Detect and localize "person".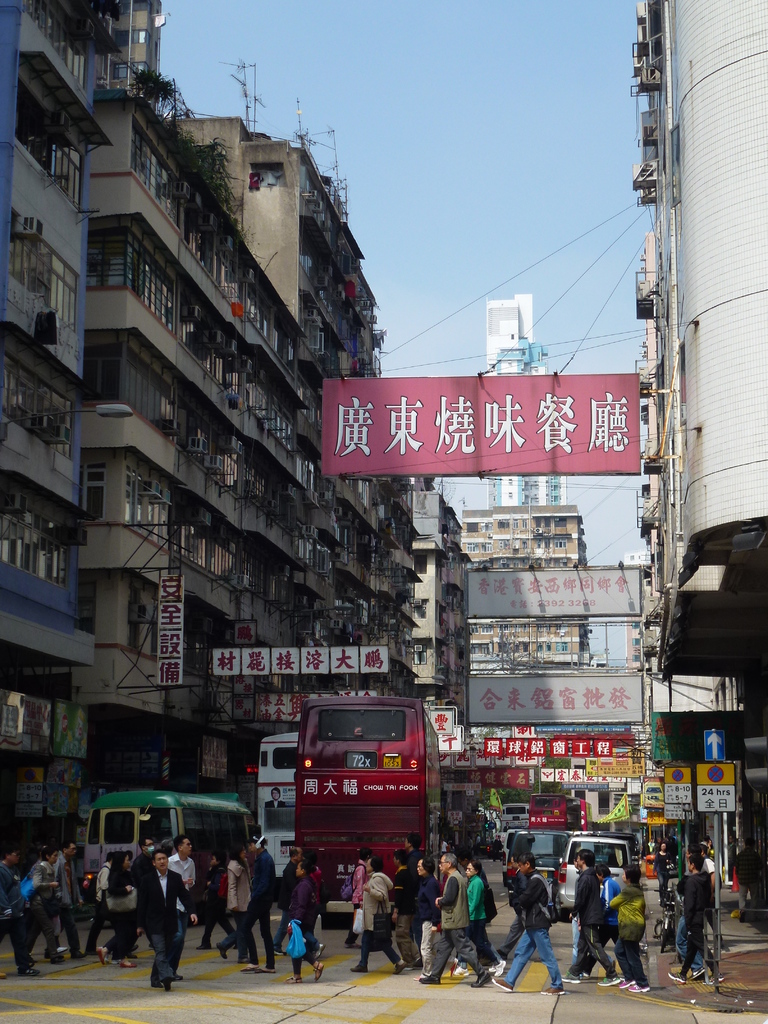
Localized at BBox(414, 856, 458, 981).
